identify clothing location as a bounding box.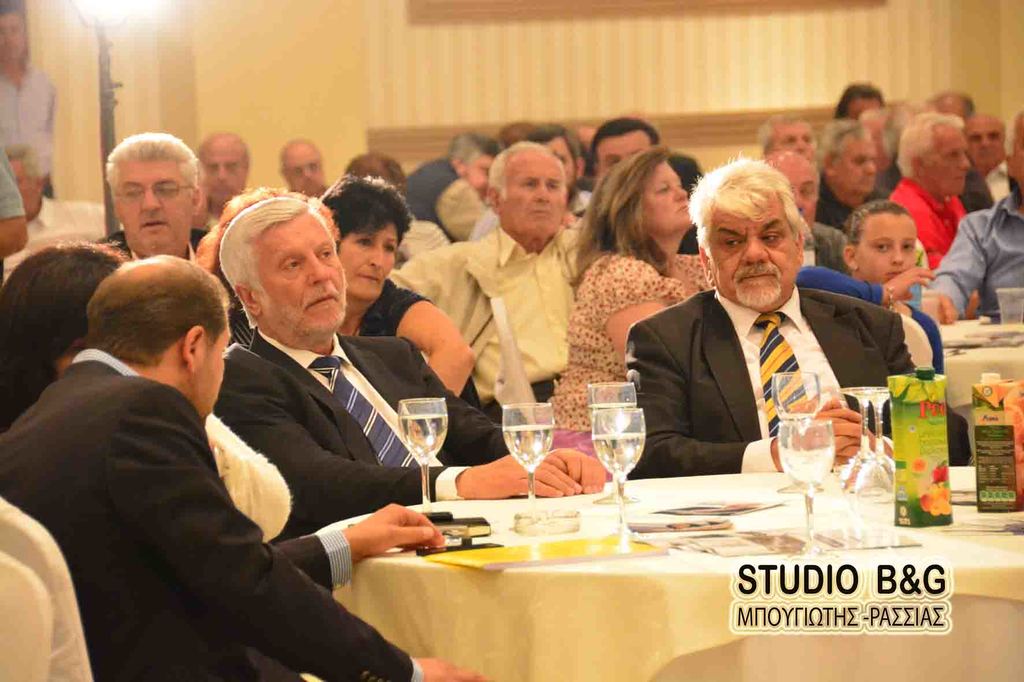
bbox=[563, 183, 604, 224].
